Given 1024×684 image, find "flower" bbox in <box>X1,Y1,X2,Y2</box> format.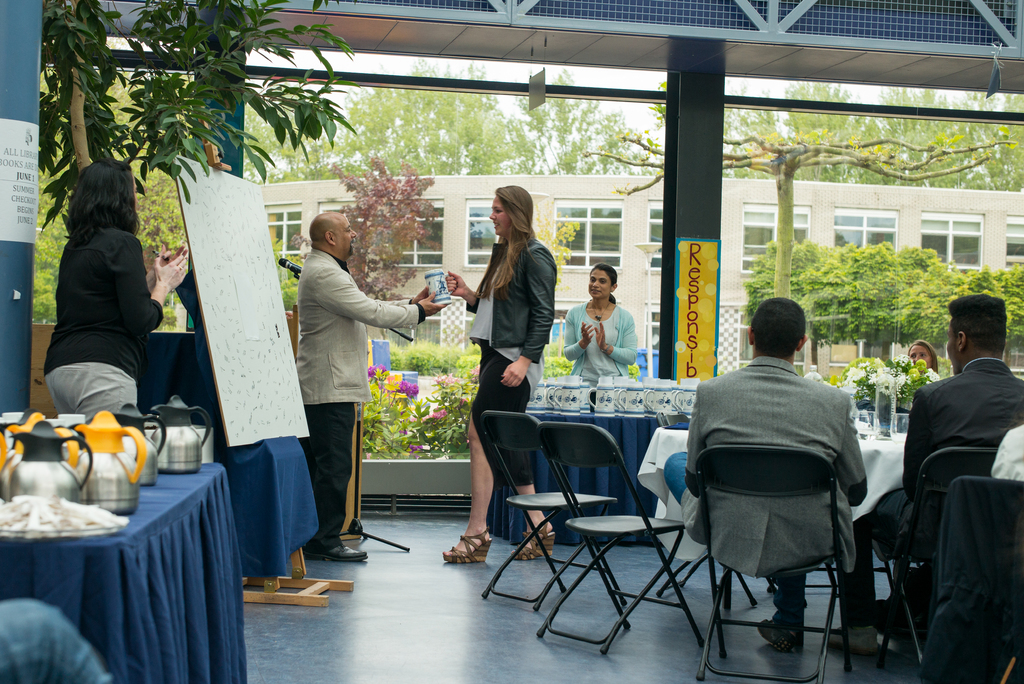
<box>433,368,460,383</box>.
